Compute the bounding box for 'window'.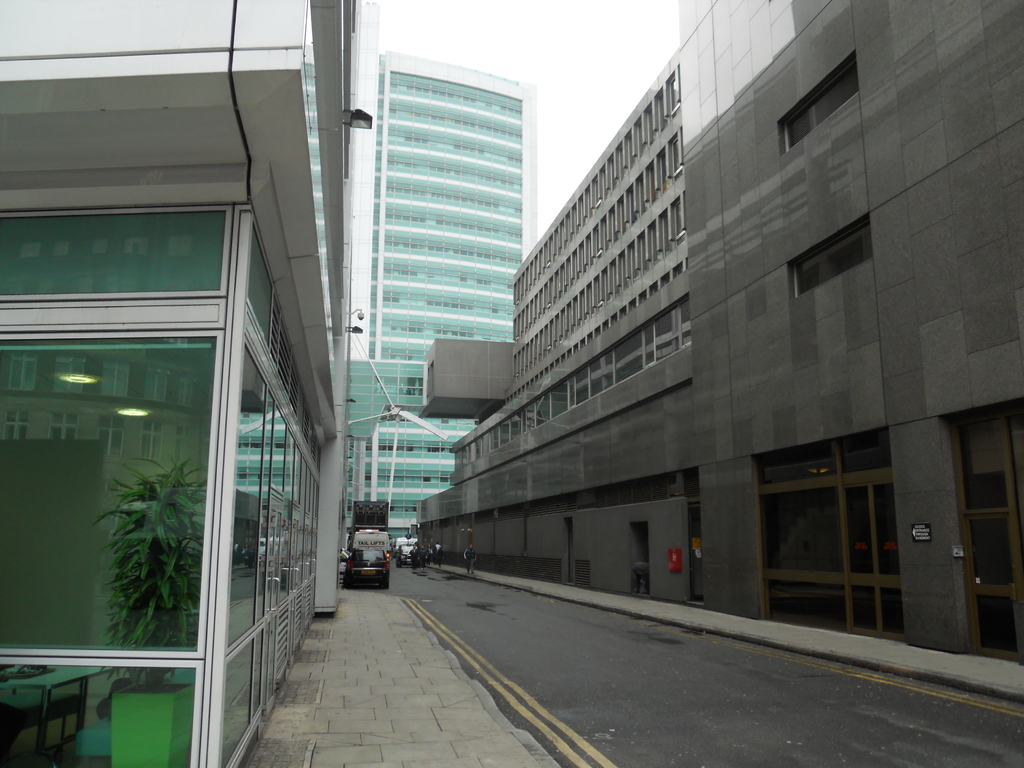
x1=840, y1=426, x2=891, y2=471.
